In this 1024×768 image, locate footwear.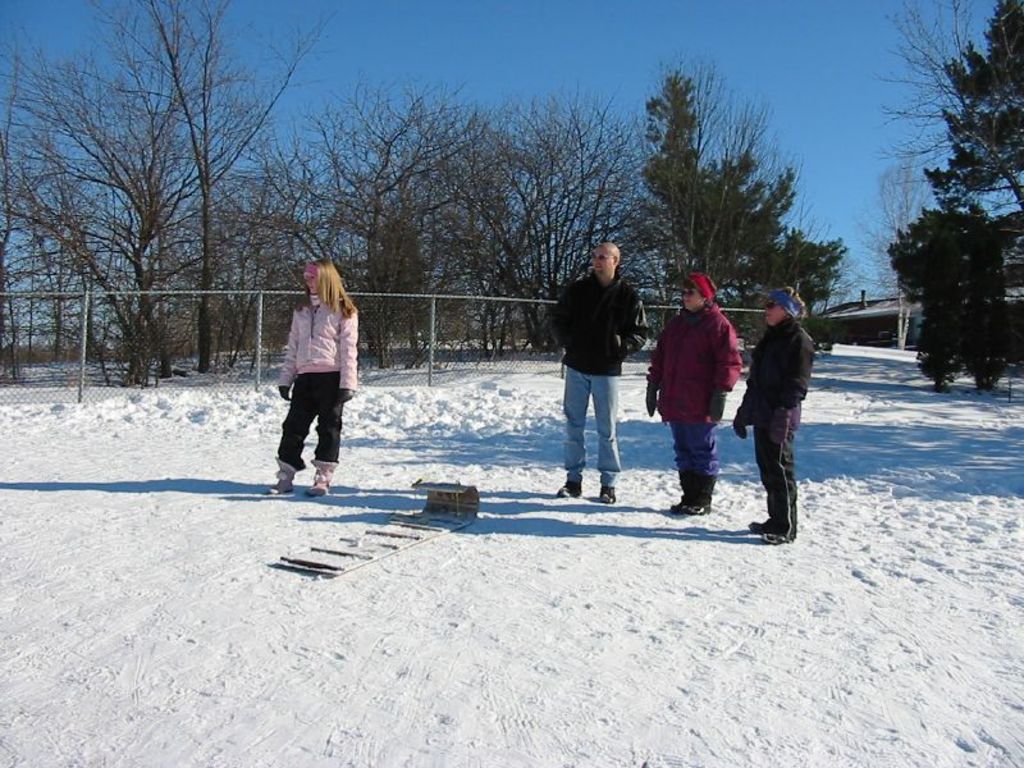
Bounding box: {"left": 600, "top": 485, "right": 616, "bottom": 503}.
